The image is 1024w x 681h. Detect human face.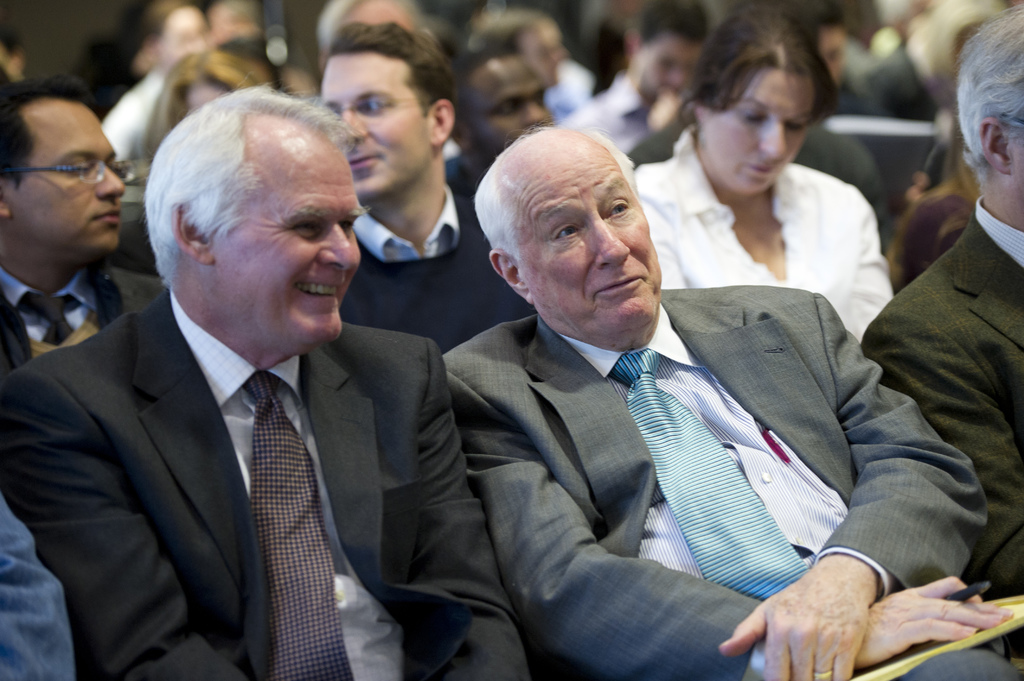
Detection: <region>323, 50, 439, 200</region>.
